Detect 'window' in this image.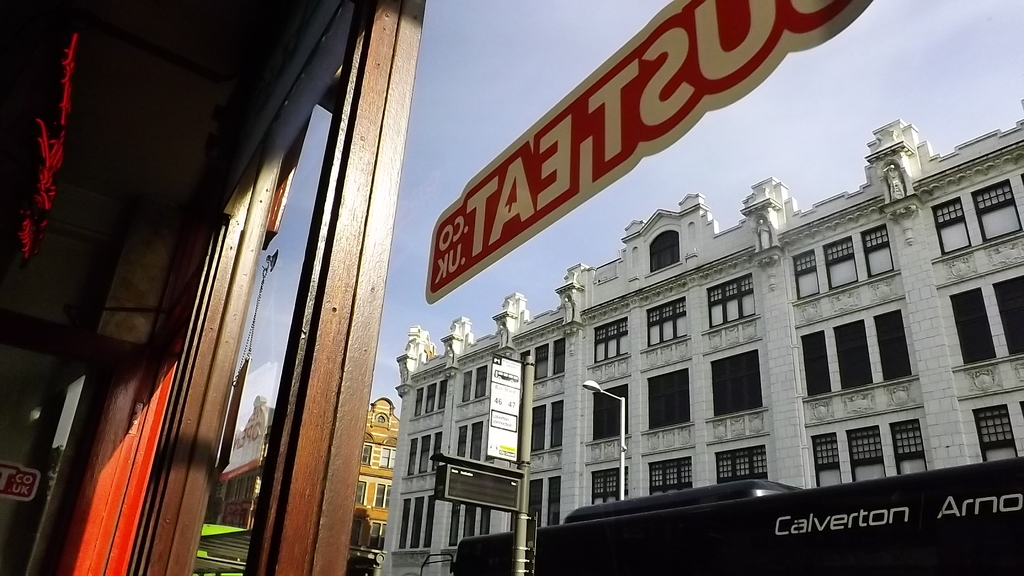
Detection: box=[585, 377, 631, 444].
